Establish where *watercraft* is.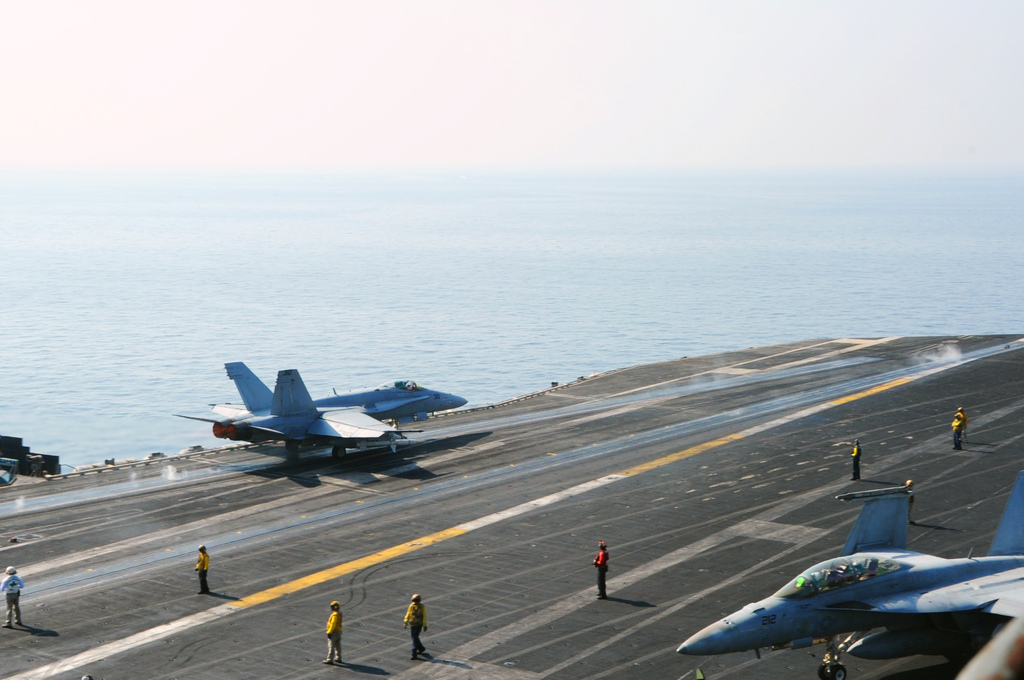
Established at BBox(0, 333, 1023, 679).
